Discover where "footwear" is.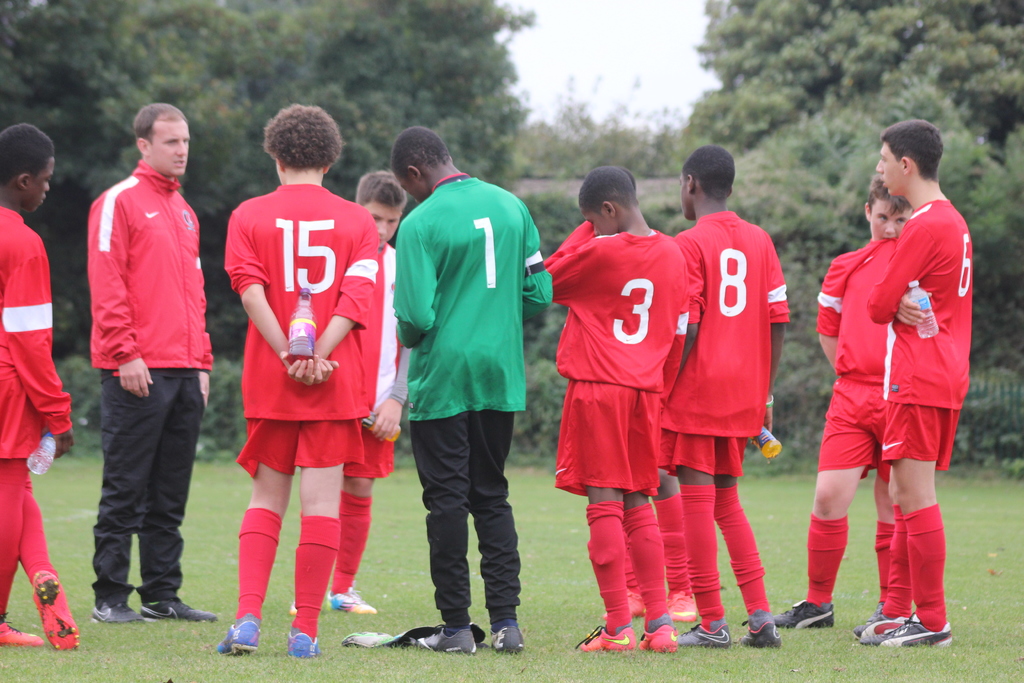
Discovered at l=289, t=595, r=302, b=616.
